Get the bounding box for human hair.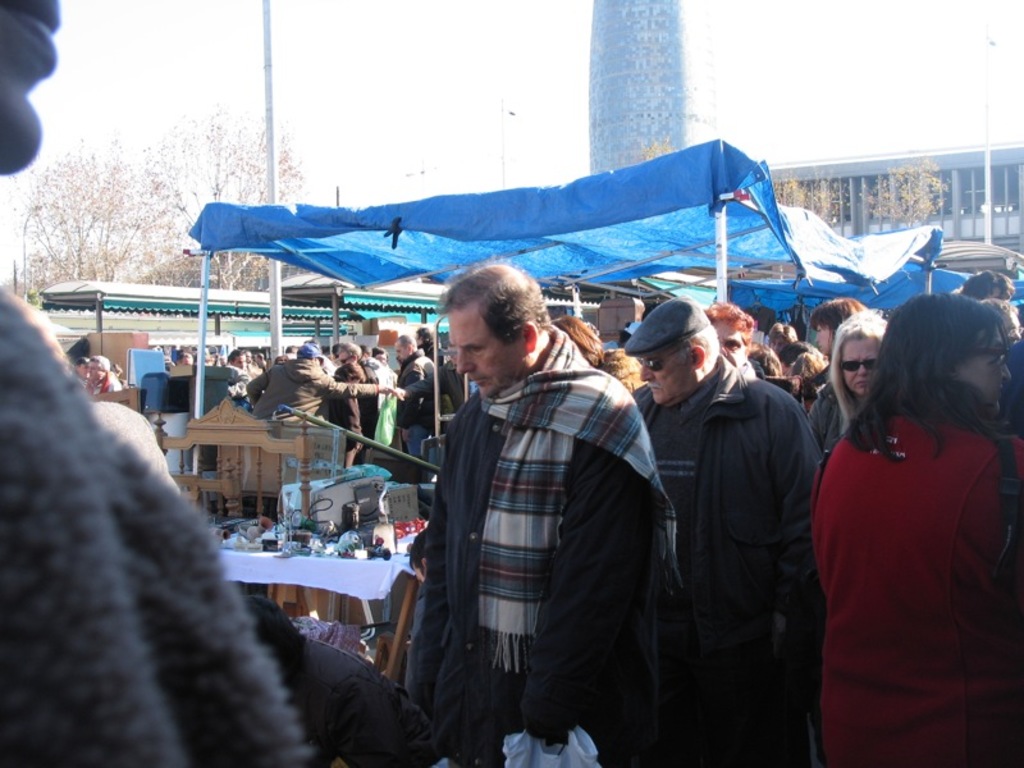
box=[786, 348, 831, 415].
